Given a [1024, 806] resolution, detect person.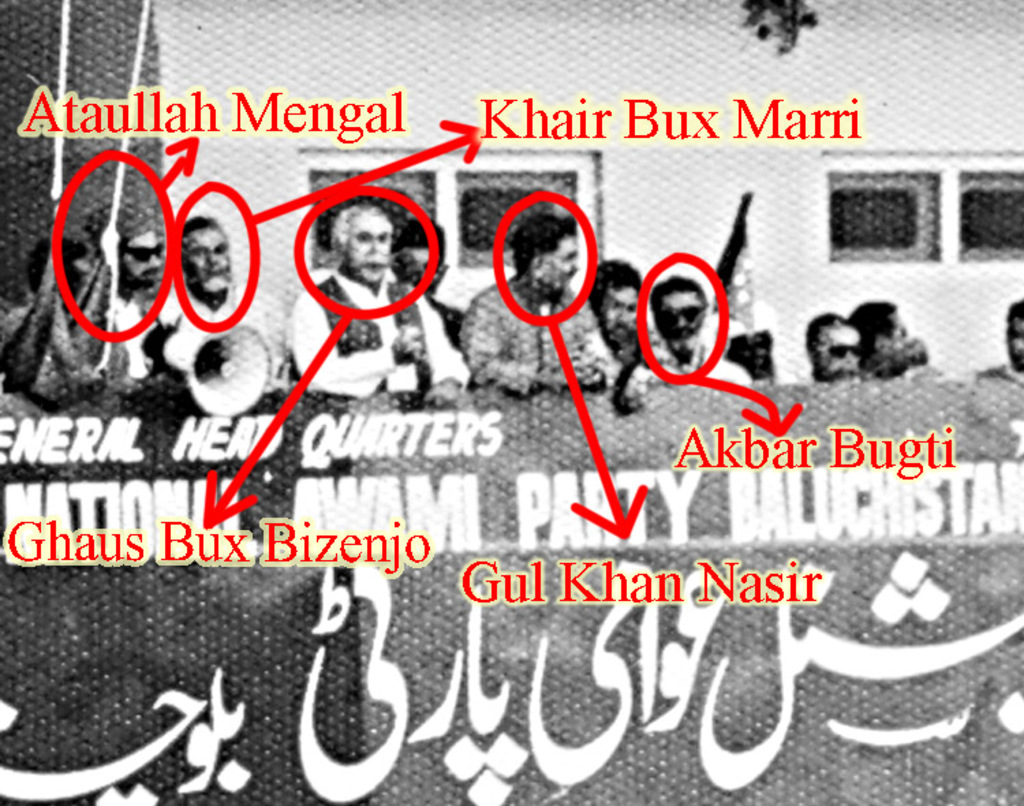
{"x1": 628, "y1": 279, "x2": 756, "y2": 384}.
